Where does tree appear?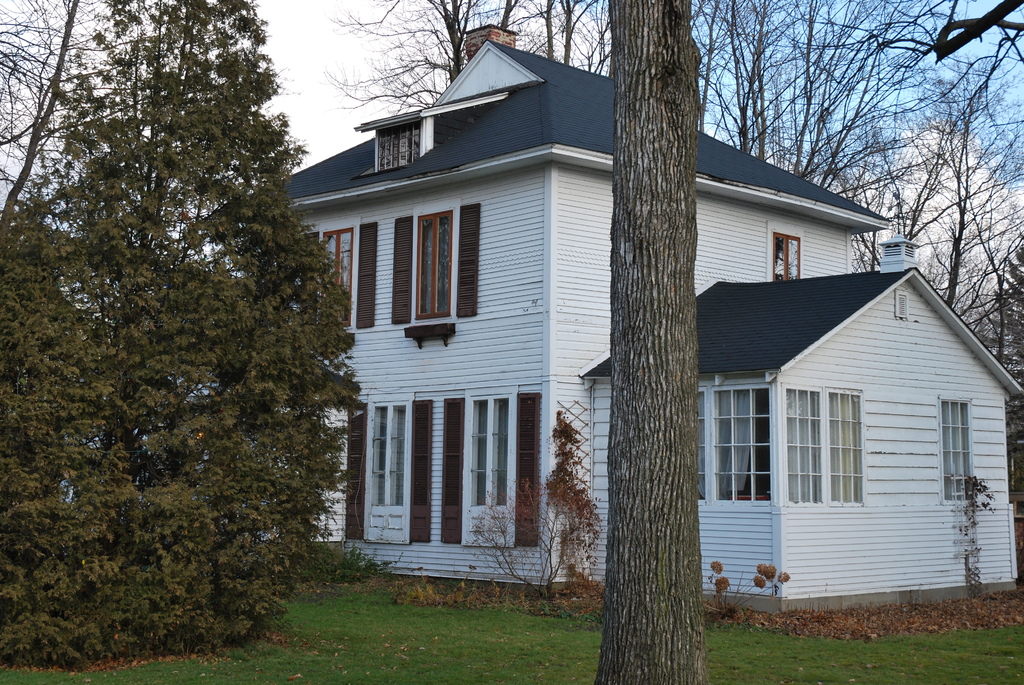
Appears at detection(911, 92, 1023, 323).
